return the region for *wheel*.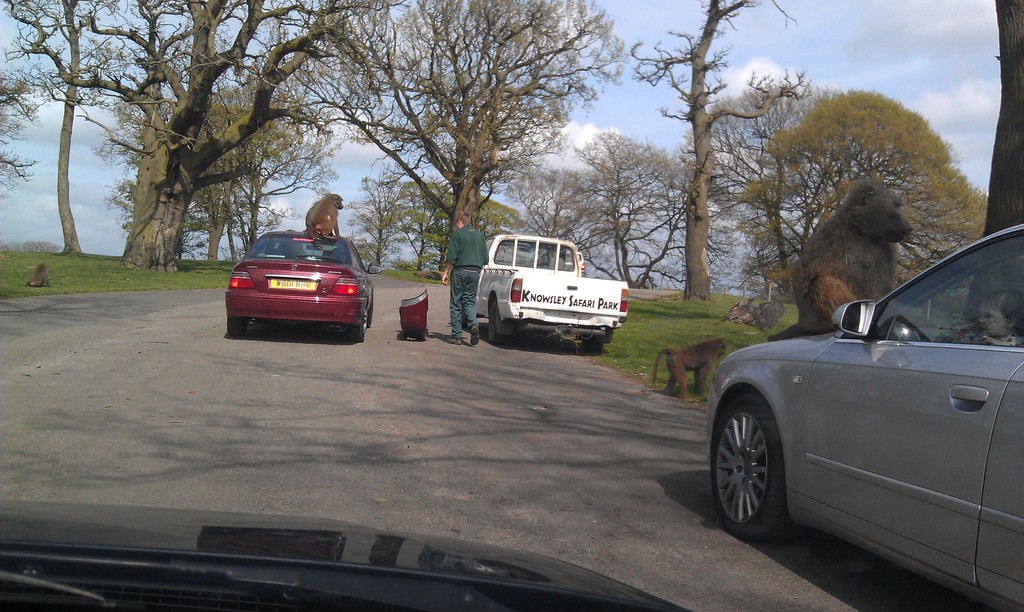
box=[351, 300, 373, 341].
